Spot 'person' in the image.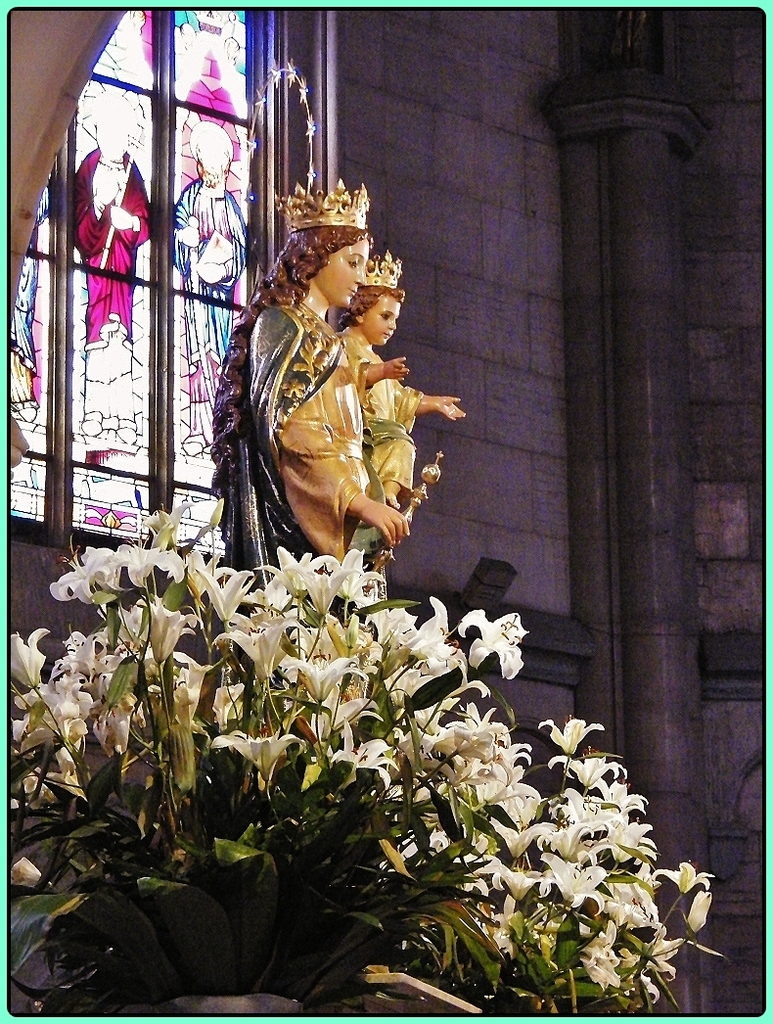
'person' found at box(175, 132, 250, 456).
